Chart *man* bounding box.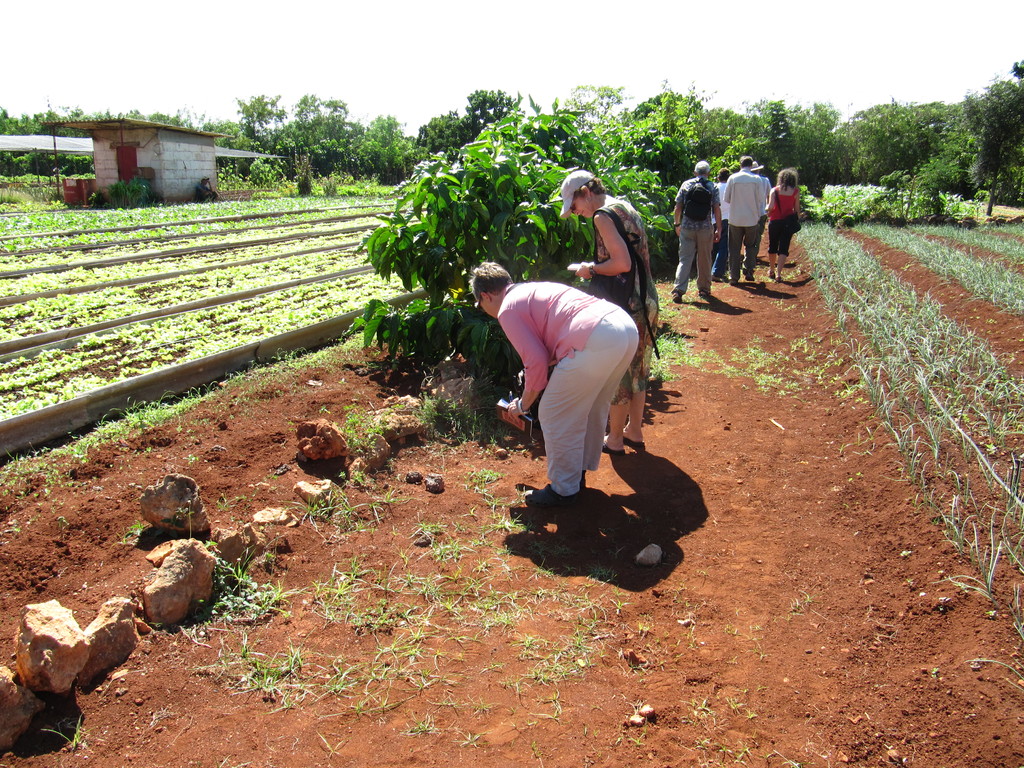
Charted: region(723, 155, 767, 282).
